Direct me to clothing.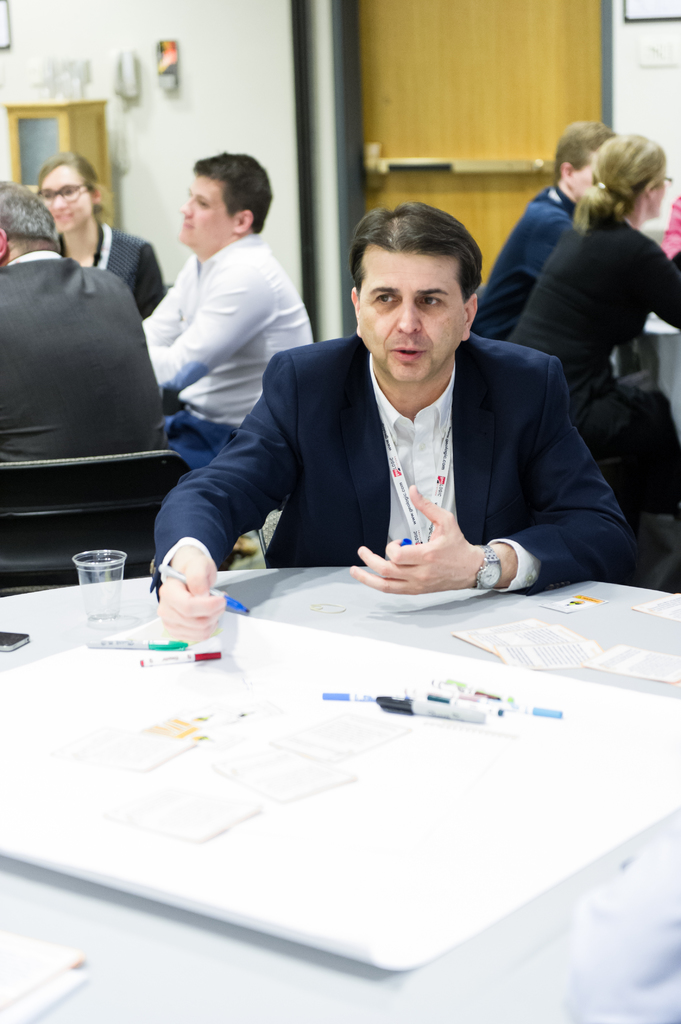
Direction: 140:232:337:547.
